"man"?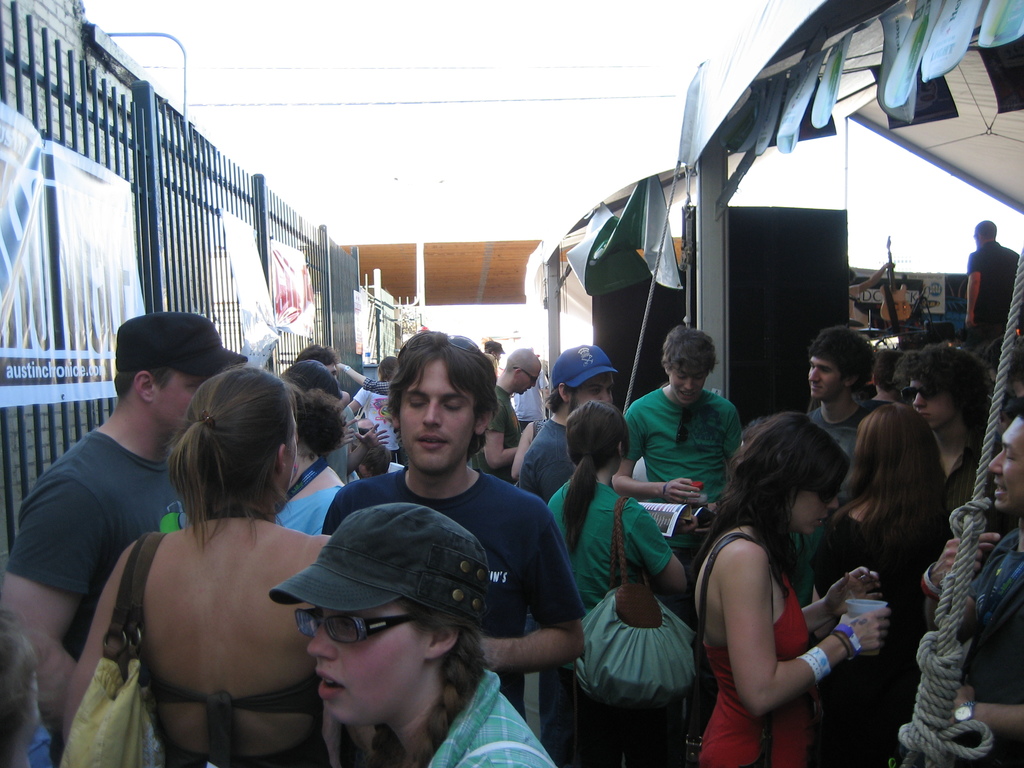
select_region(920, 407, 1023, 767)
